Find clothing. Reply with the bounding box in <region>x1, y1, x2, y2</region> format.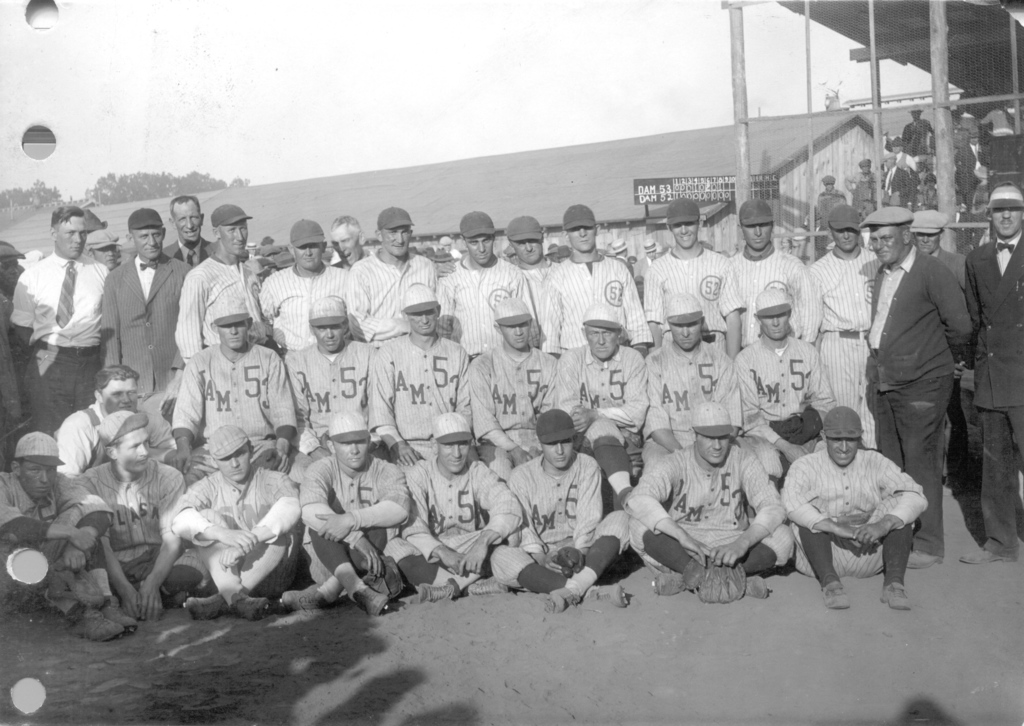
<region>808, 187, 844, 229</region>.
